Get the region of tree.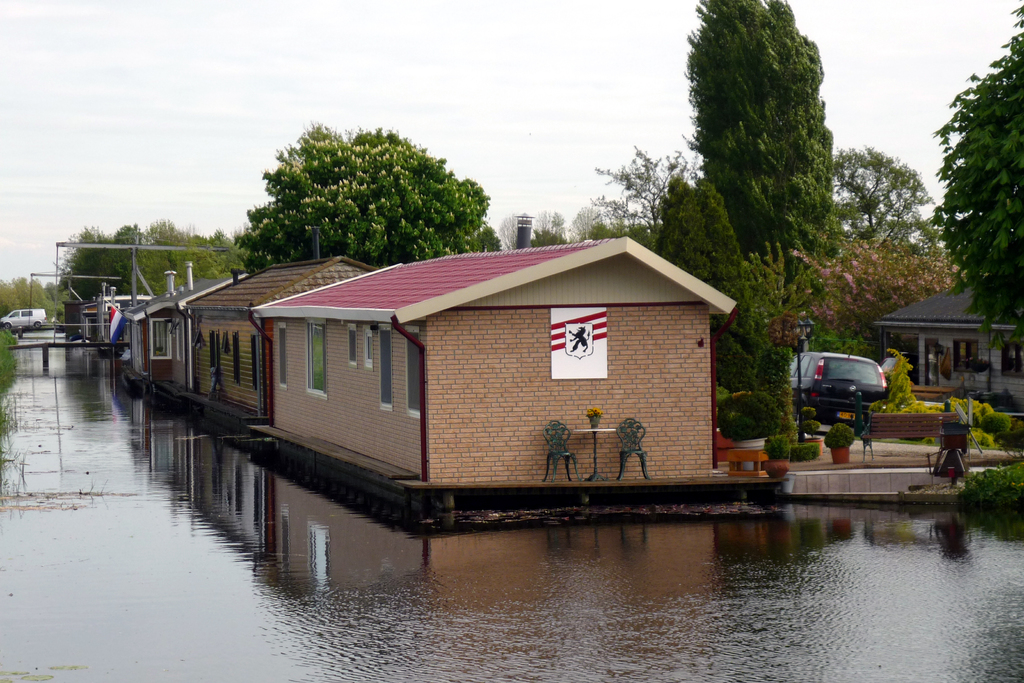
detection(659, 170, 750, 387).
